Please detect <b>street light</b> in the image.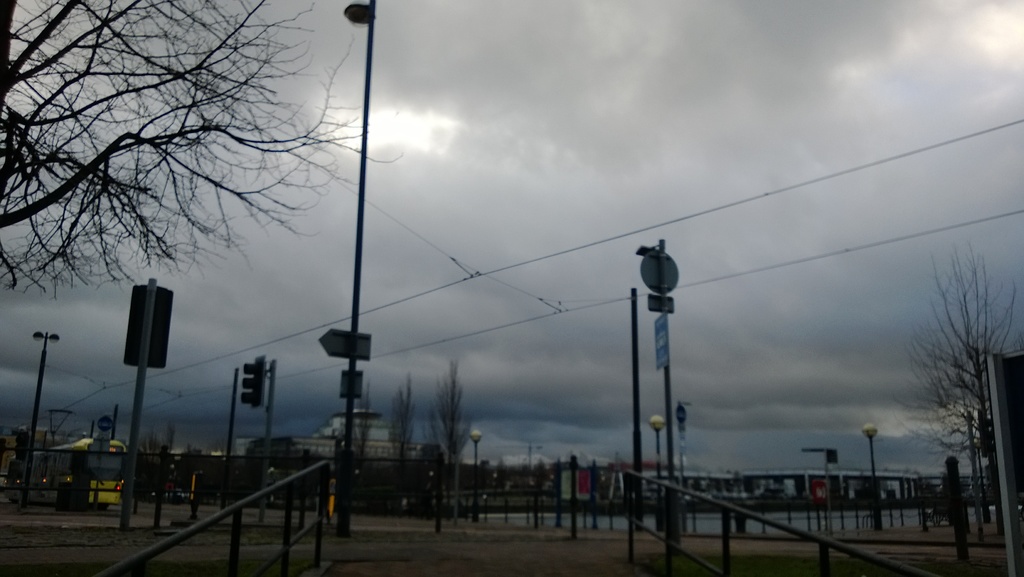
rect(340, 0, 375, 534).
